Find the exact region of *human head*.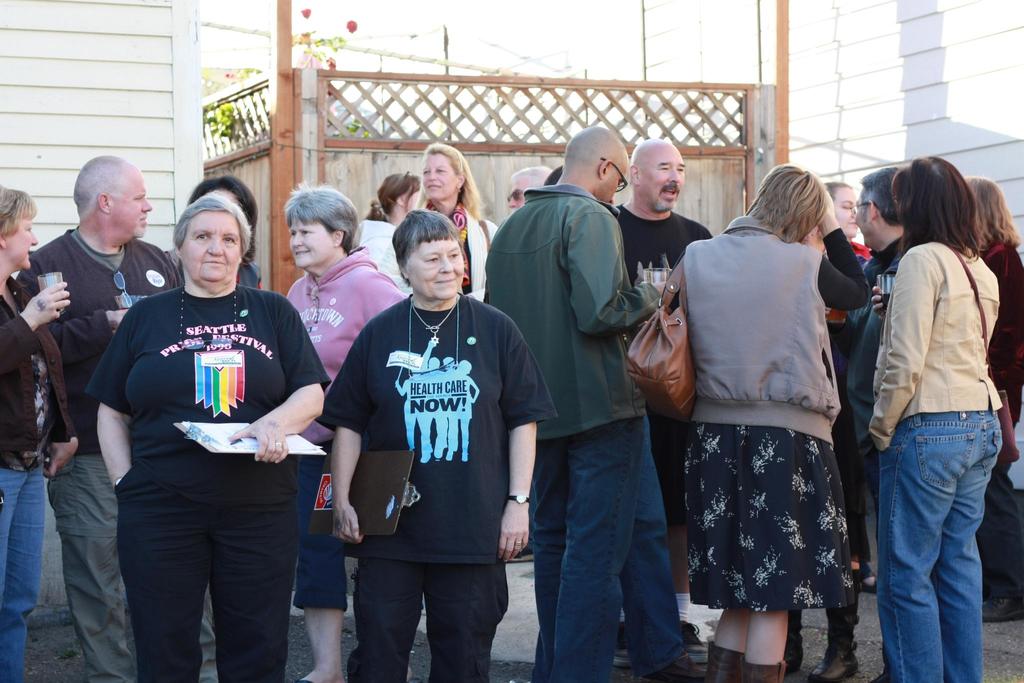
Exact region: 389 211 464 299.
